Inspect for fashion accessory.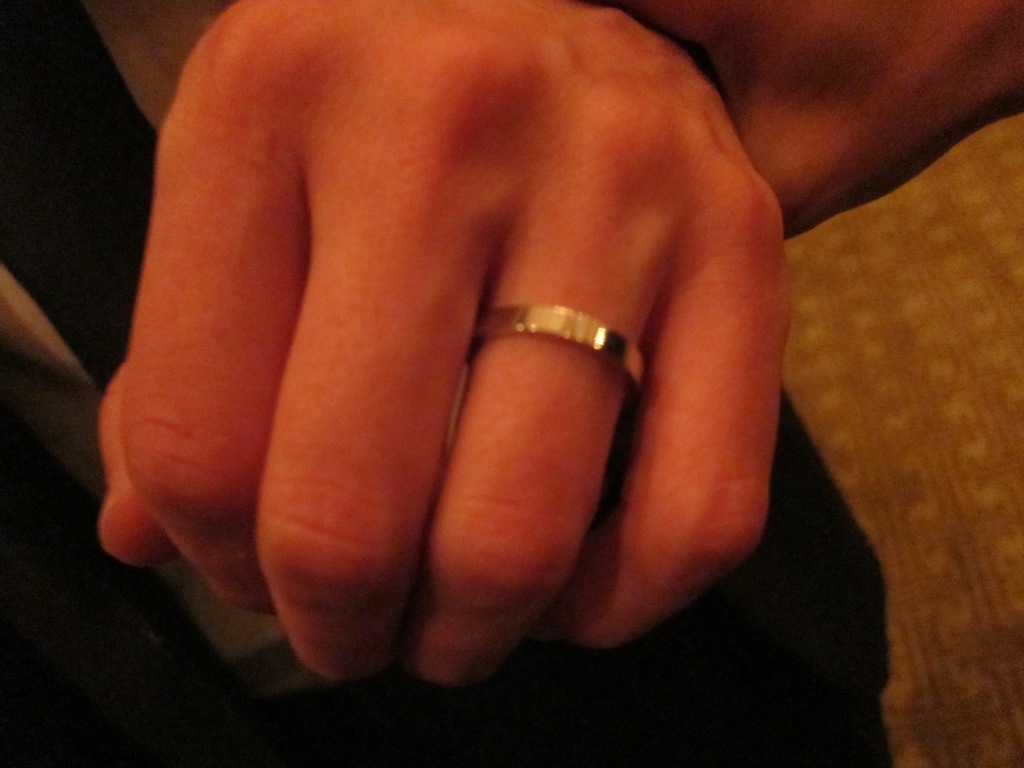
Inspection: BBox(469, 302, 649, 395).
